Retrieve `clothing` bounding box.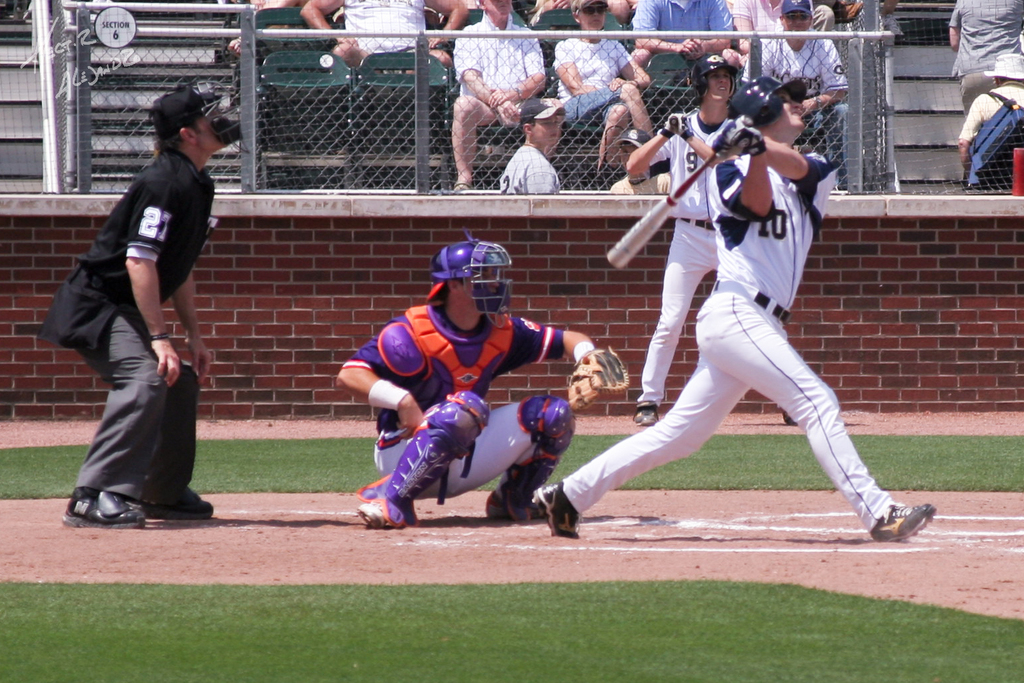
Bounding box: bbox=[943, 0, 1023, 115].
